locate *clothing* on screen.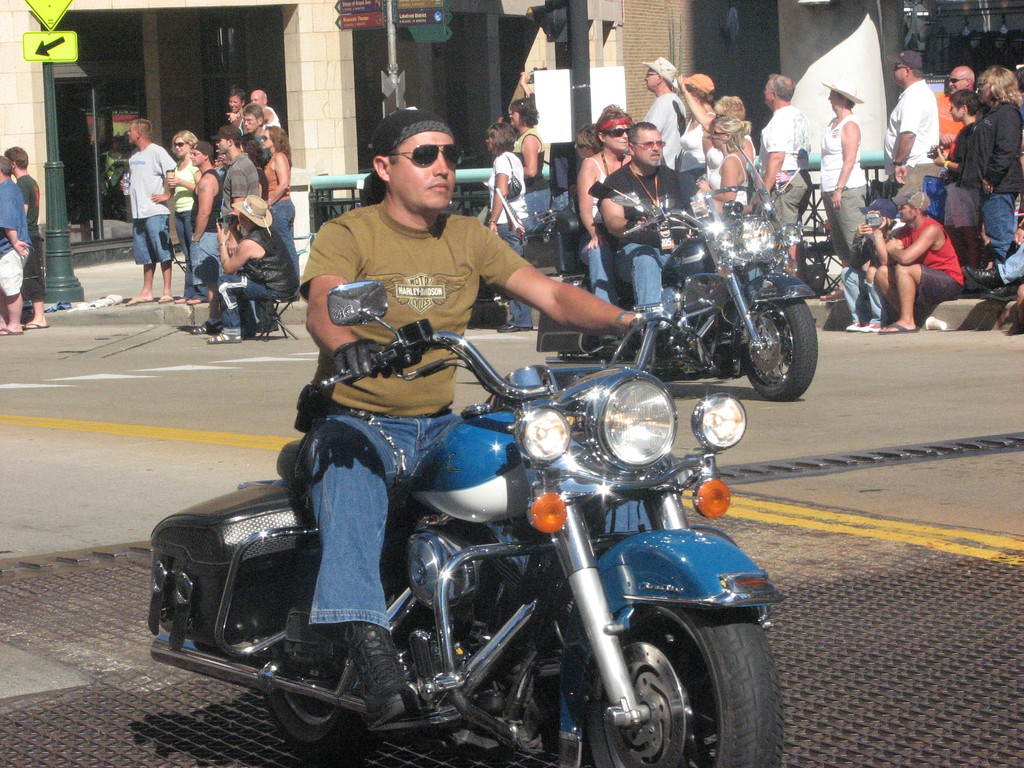
On screen at box=[888, 86, 941, 175].
